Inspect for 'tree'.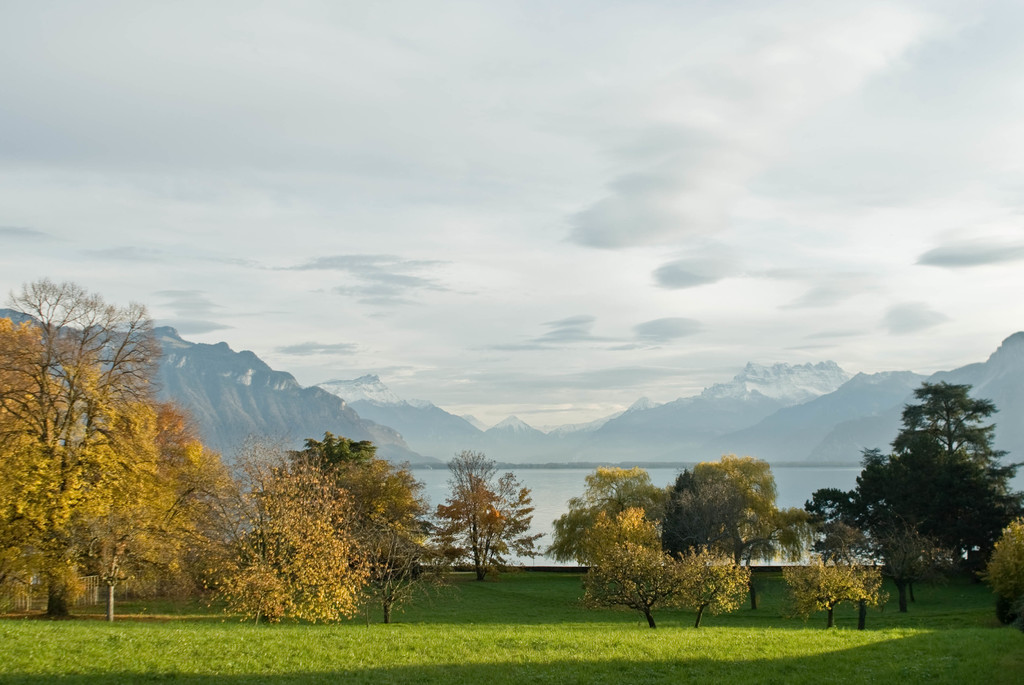
Inspection: [x1=985, y1=517, x2=1023, y2=622].
